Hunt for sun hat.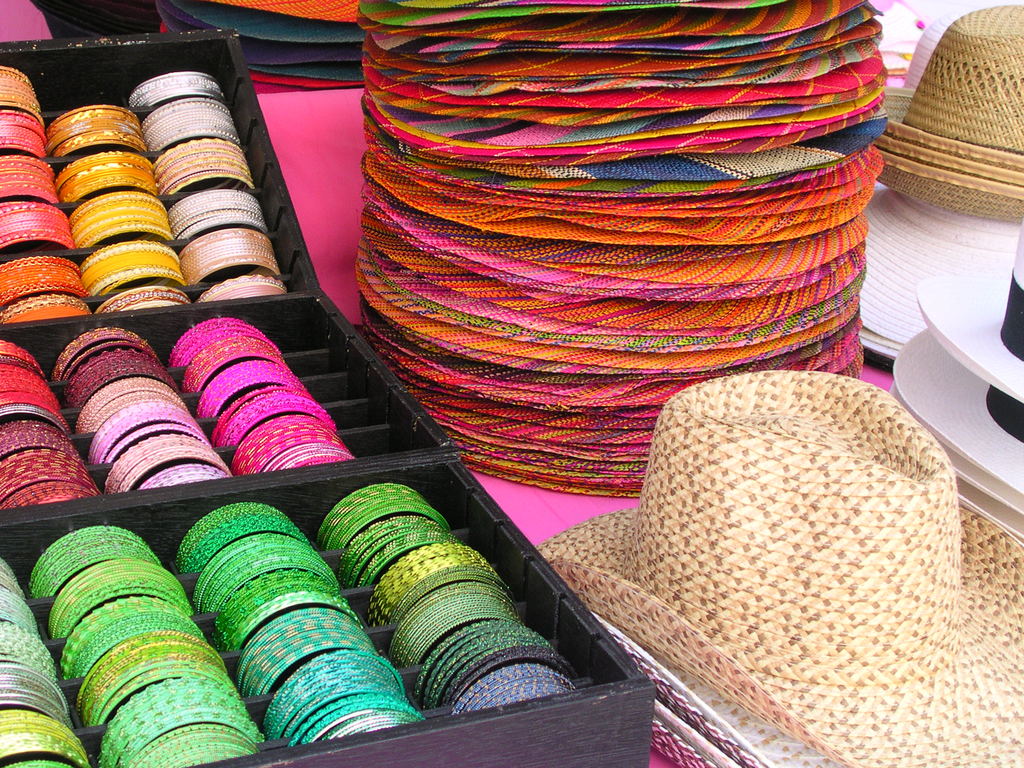
Hunted down at {"left": 872, "top": 3, "right": 1023, "bottom": 227}.
